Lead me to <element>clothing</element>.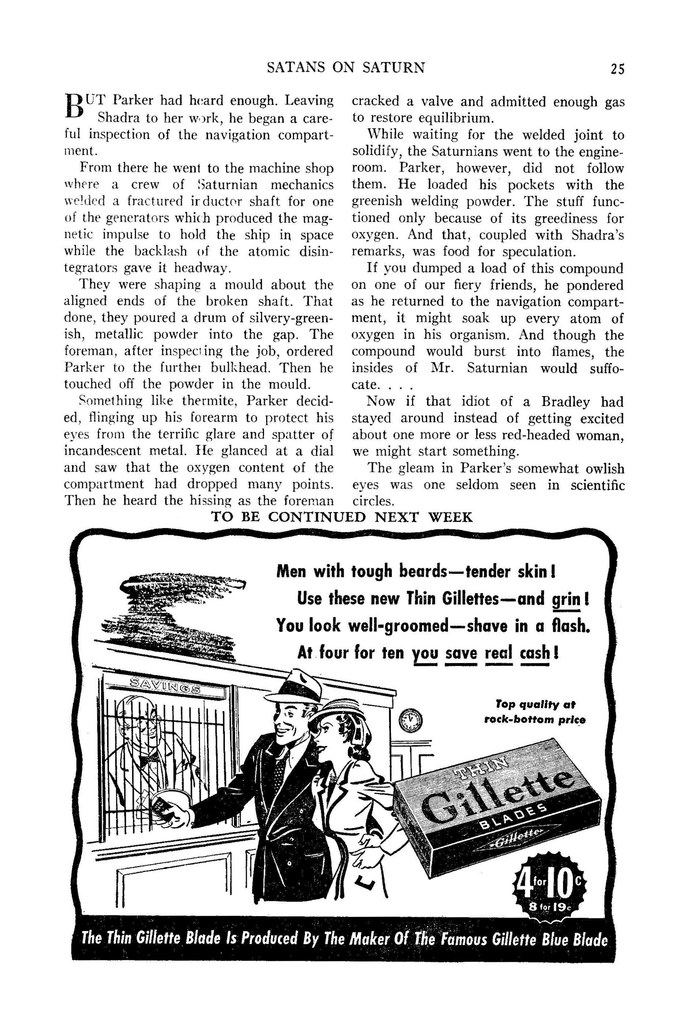
Lead to box(314, 758, 405, 901).
